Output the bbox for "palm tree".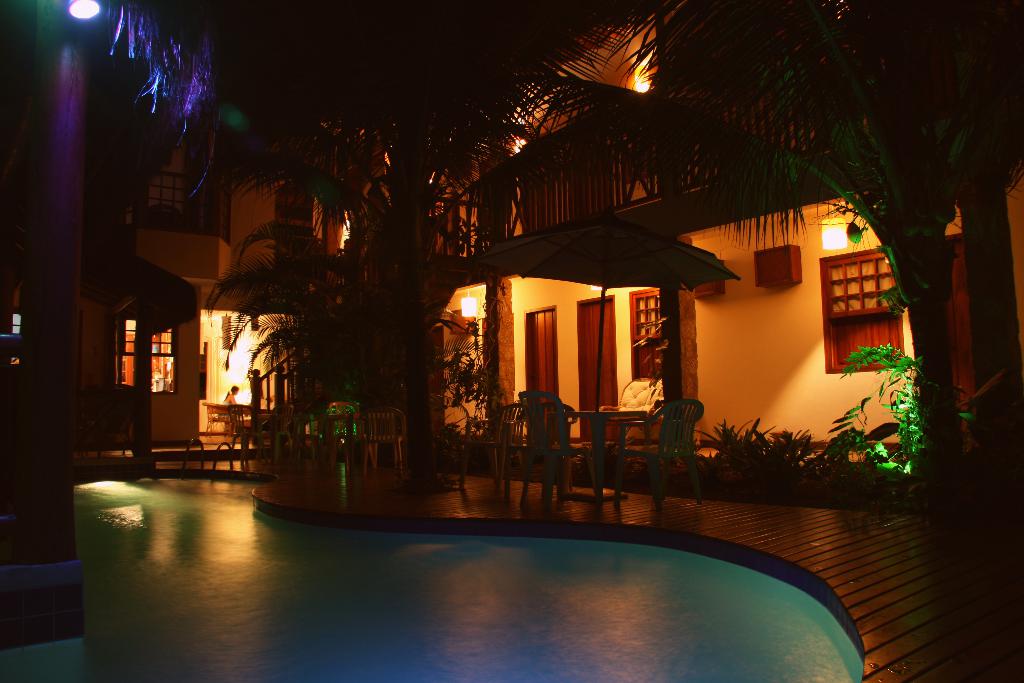
<region>339, 88, 488, 450</region>.
